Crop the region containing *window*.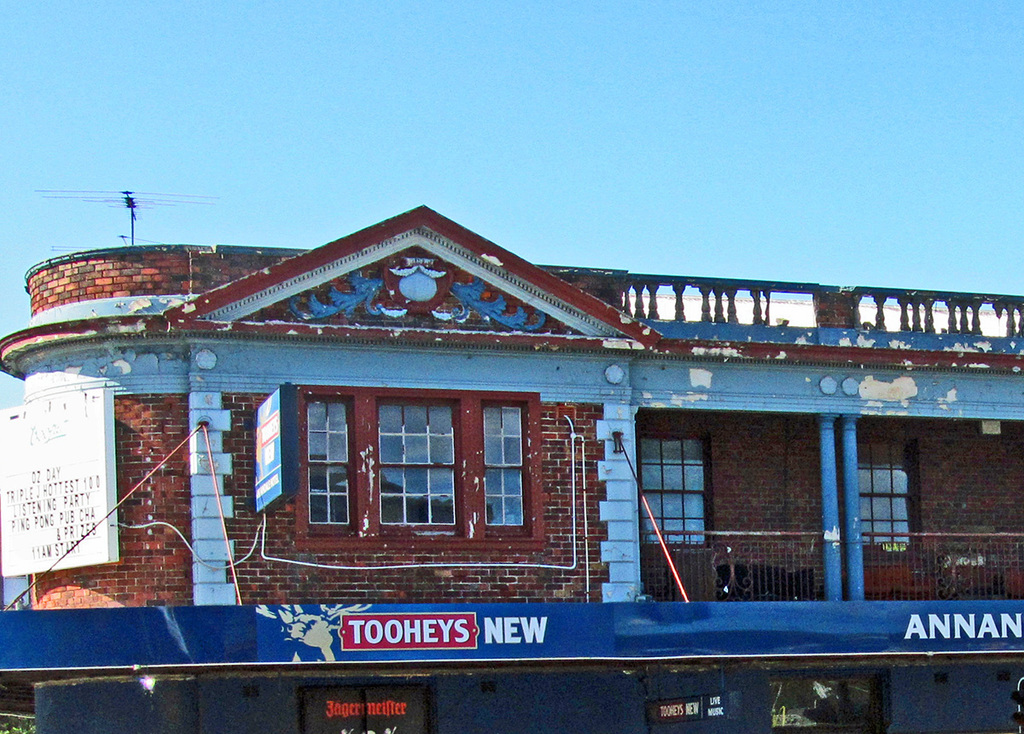
Crop region: 847/437/922/541.
